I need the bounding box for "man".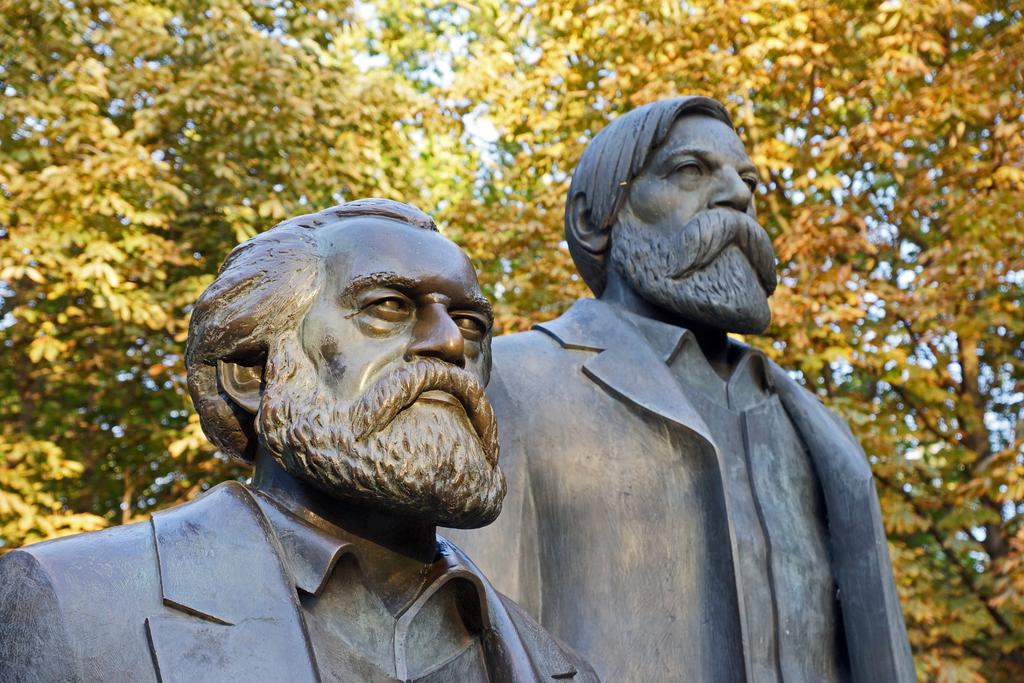
Here it is: l=456, t=71, r=888, b=682.
